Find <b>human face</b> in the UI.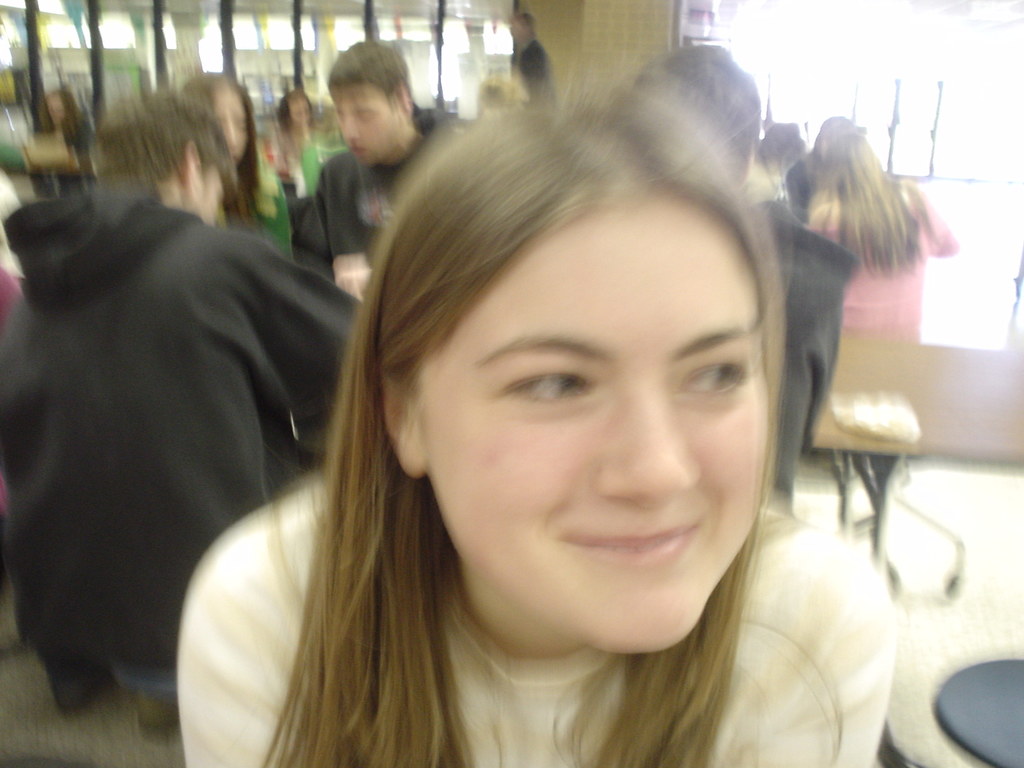
UI element at x1=425, y1=202, x2=775, y2=658.
